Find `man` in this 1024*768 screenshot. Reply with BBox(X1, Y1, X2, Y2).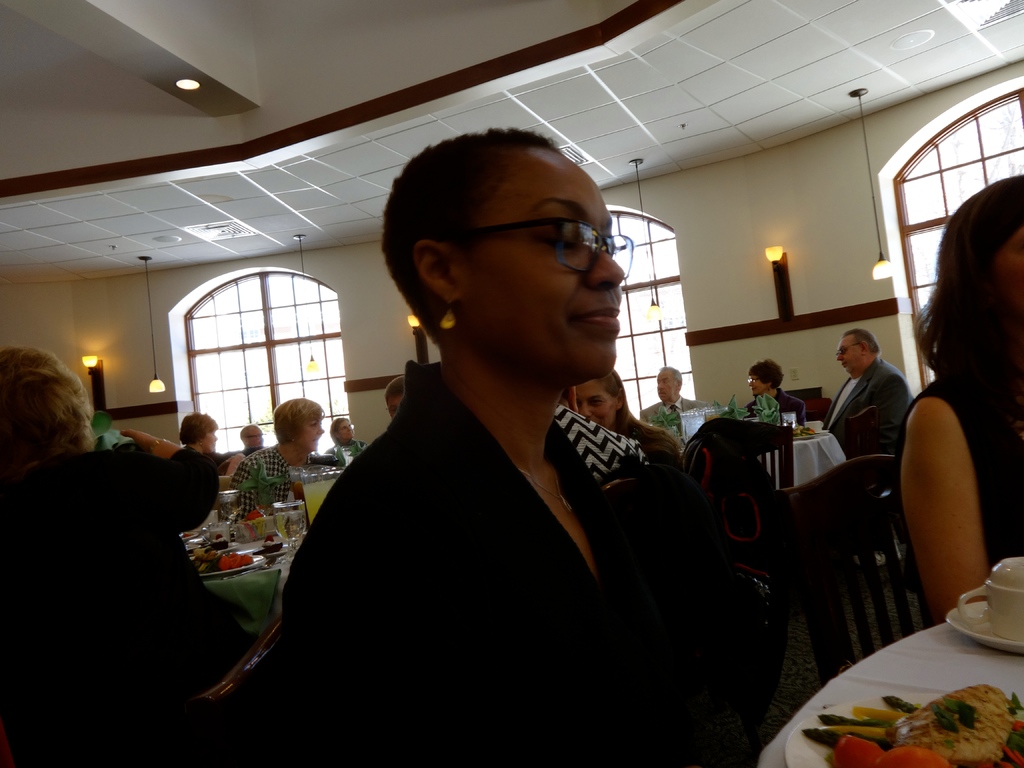
BBox(240, 426, 264, 457).
